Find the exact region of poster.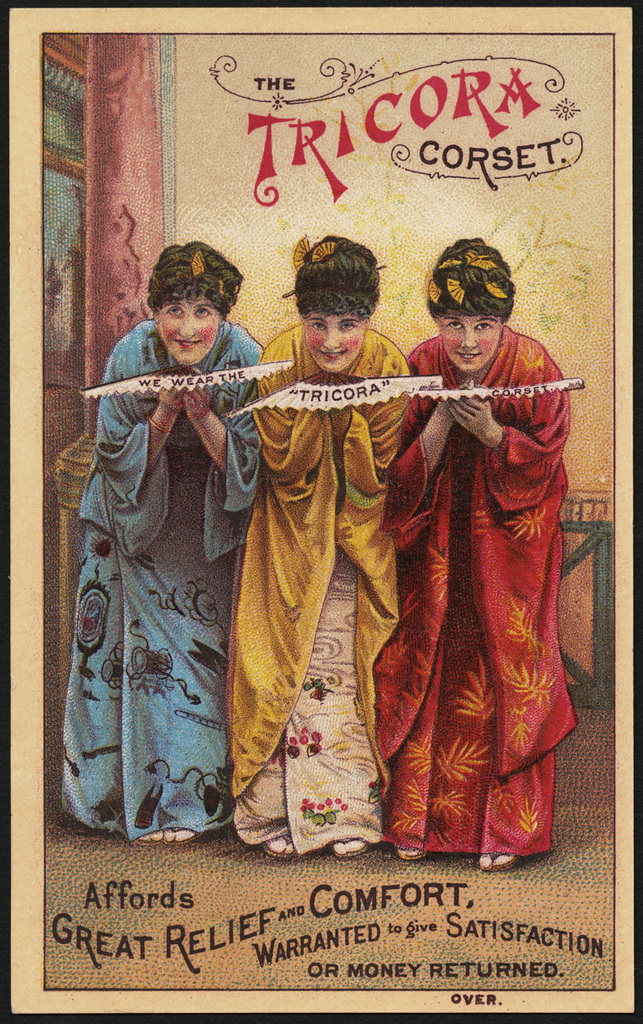
Exact region: pyautogui.locateOnScreen(0, 0, 642, 1023).
